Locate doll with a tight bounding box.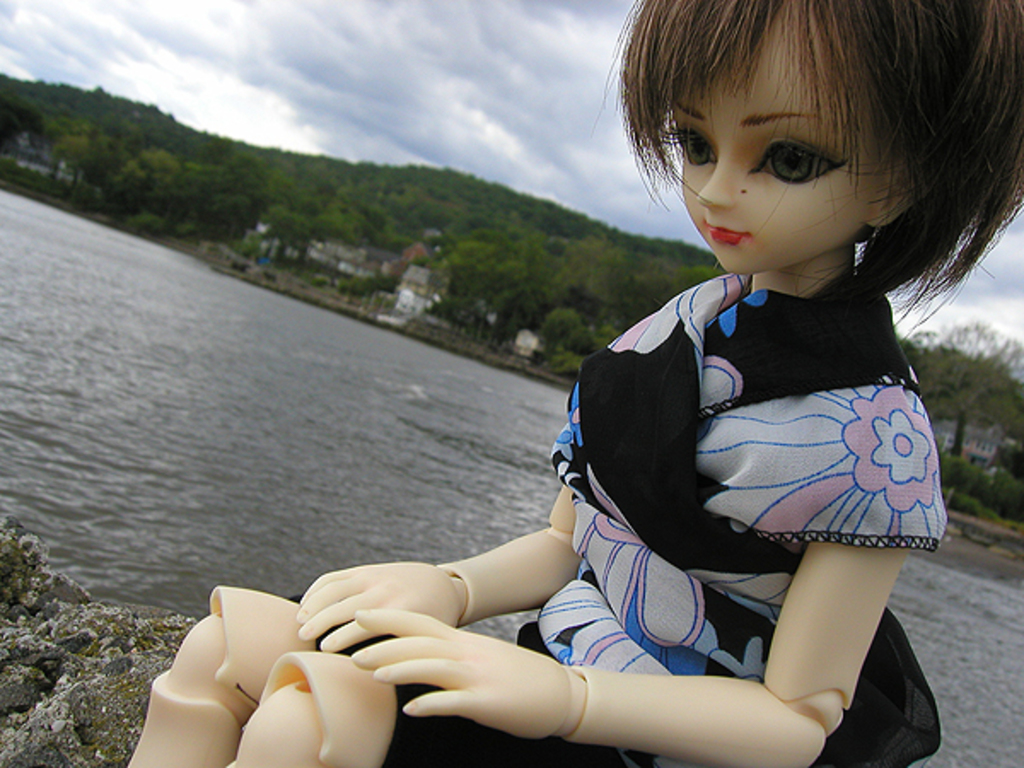
crop(336, 22, 986, 749).
